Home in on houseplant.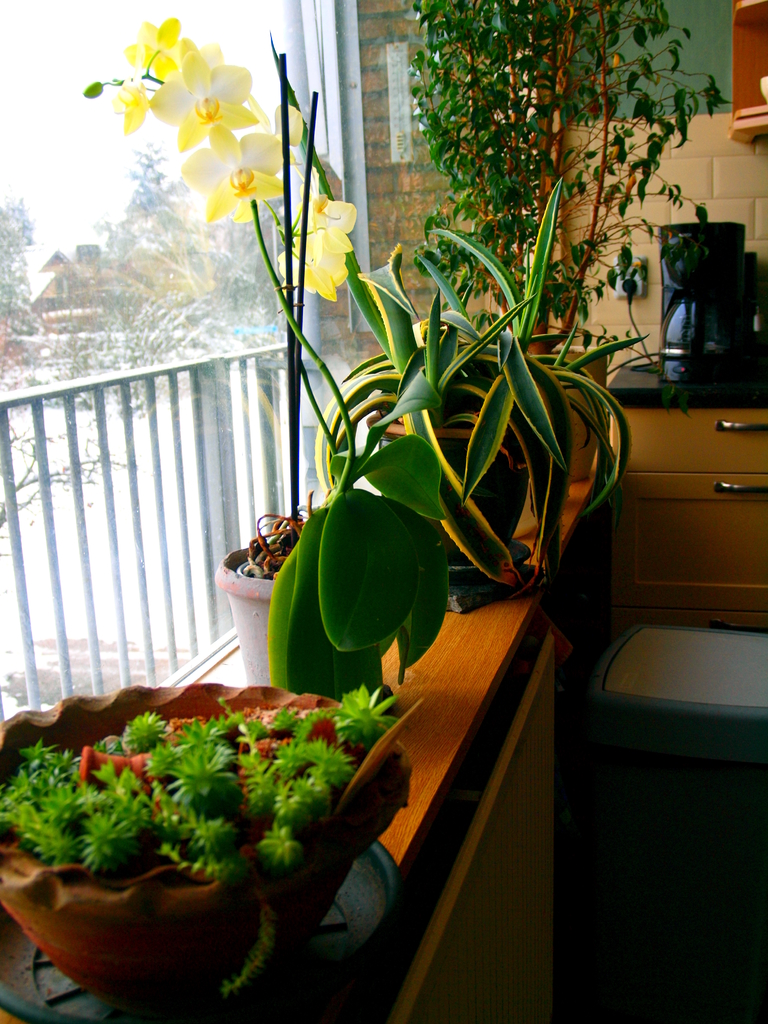
Homed in at (0,682,415,1007).
